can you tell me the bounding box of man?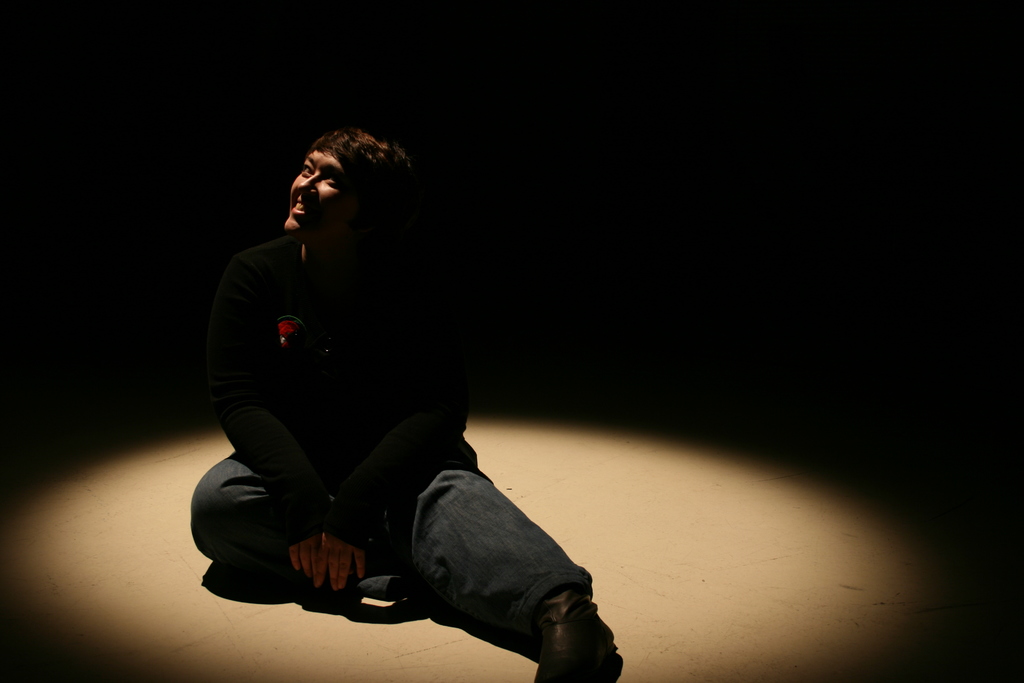
left=199, top=121, right=598, bottom=666.
